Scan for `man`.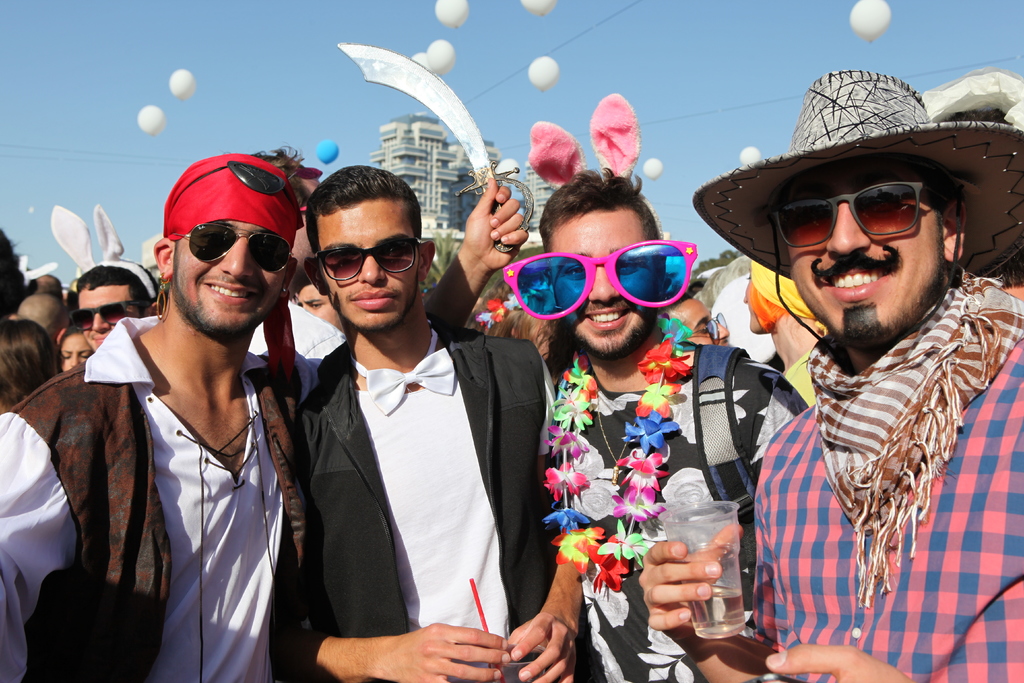
Scan result: 505, 167, 808, 682.
